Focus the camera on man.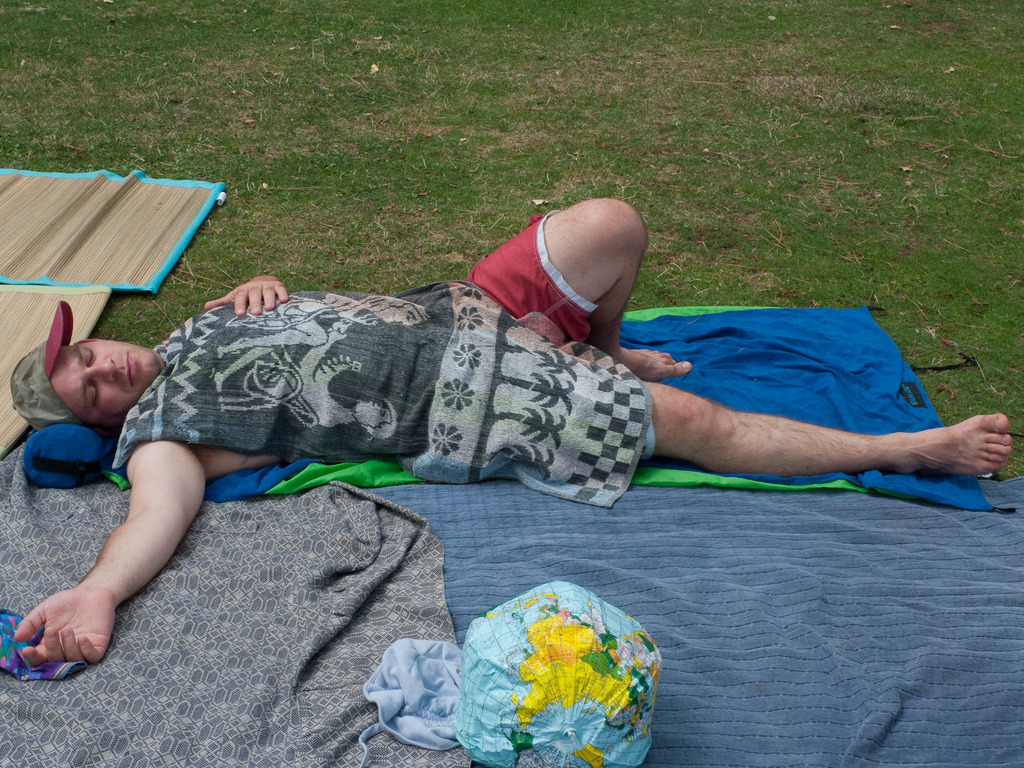
Focus region: <region>13, 203, 986, 628</region>.
